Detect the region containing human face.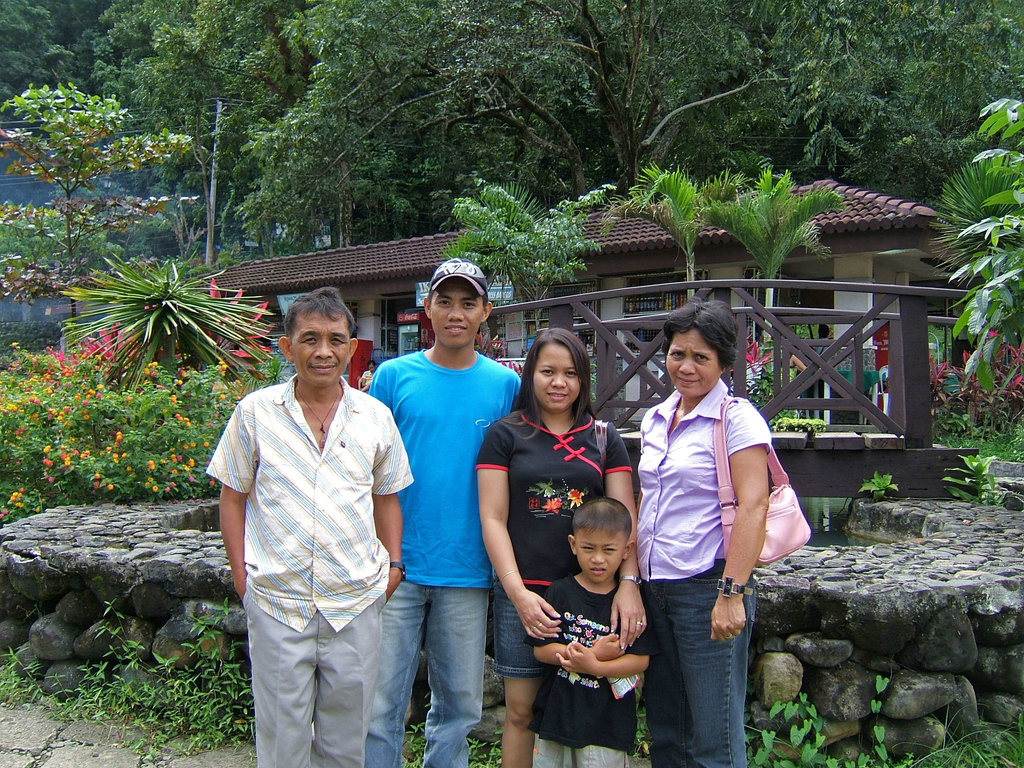
573,530,624,579.
